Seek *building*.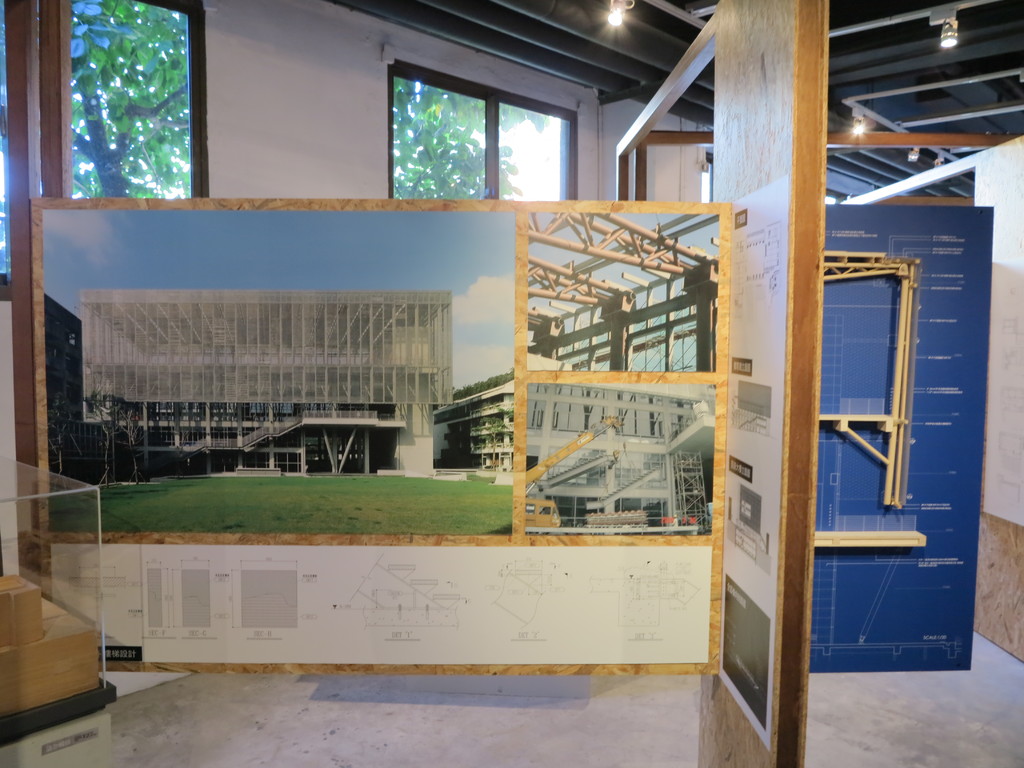
Rect(518, 388, 717, 525).
